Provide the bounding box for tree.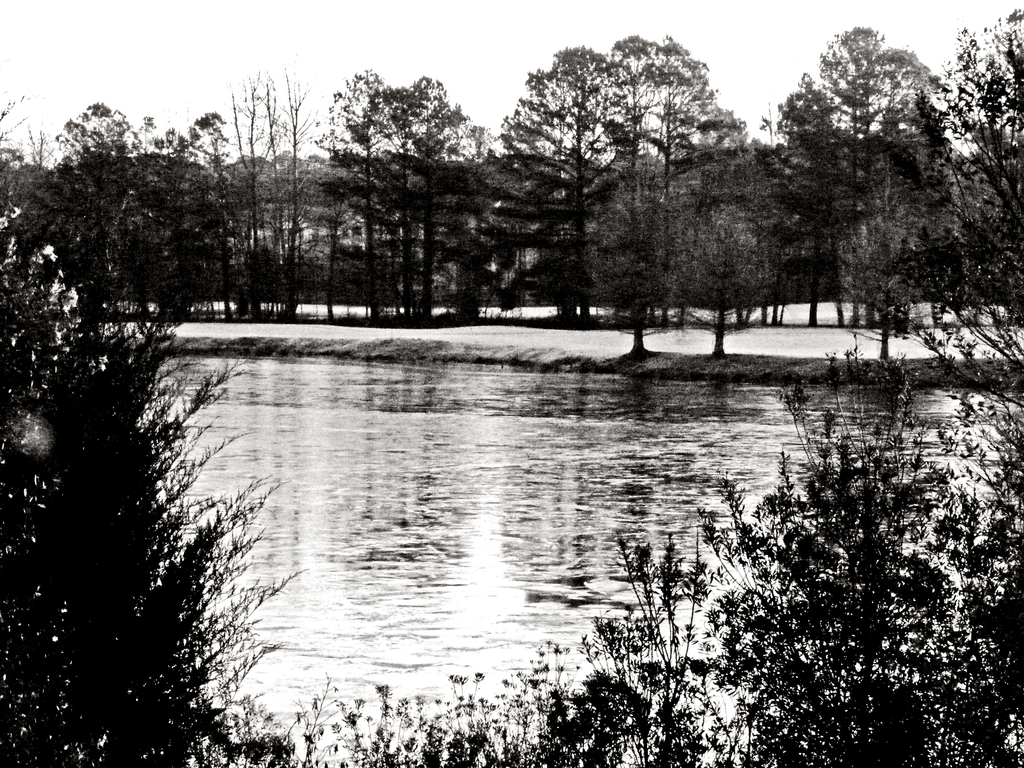
detection(583, 182, 783, 360).
